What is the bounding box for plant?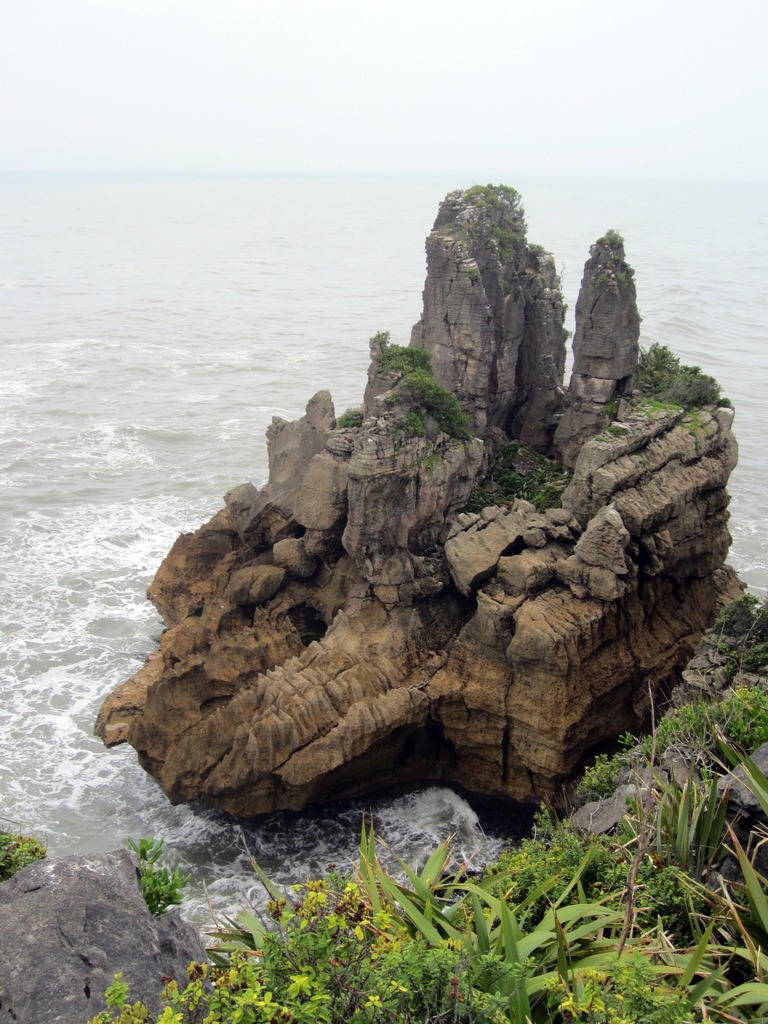
502:278:520:294.
